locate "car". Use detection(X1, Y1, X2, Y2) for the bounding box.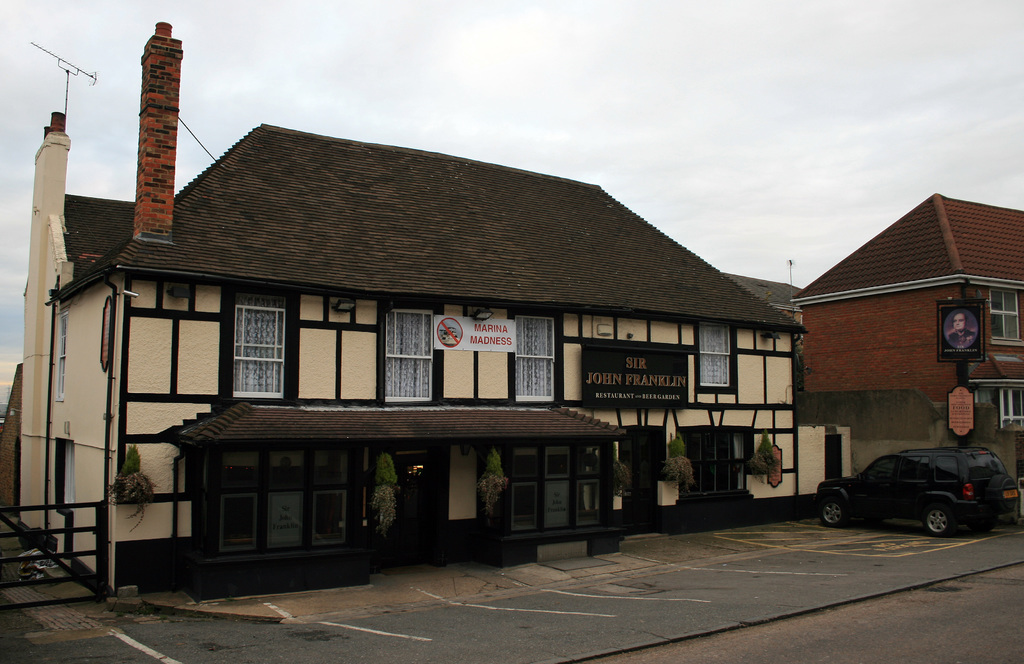
detection(815, 441, 1021, 542).
